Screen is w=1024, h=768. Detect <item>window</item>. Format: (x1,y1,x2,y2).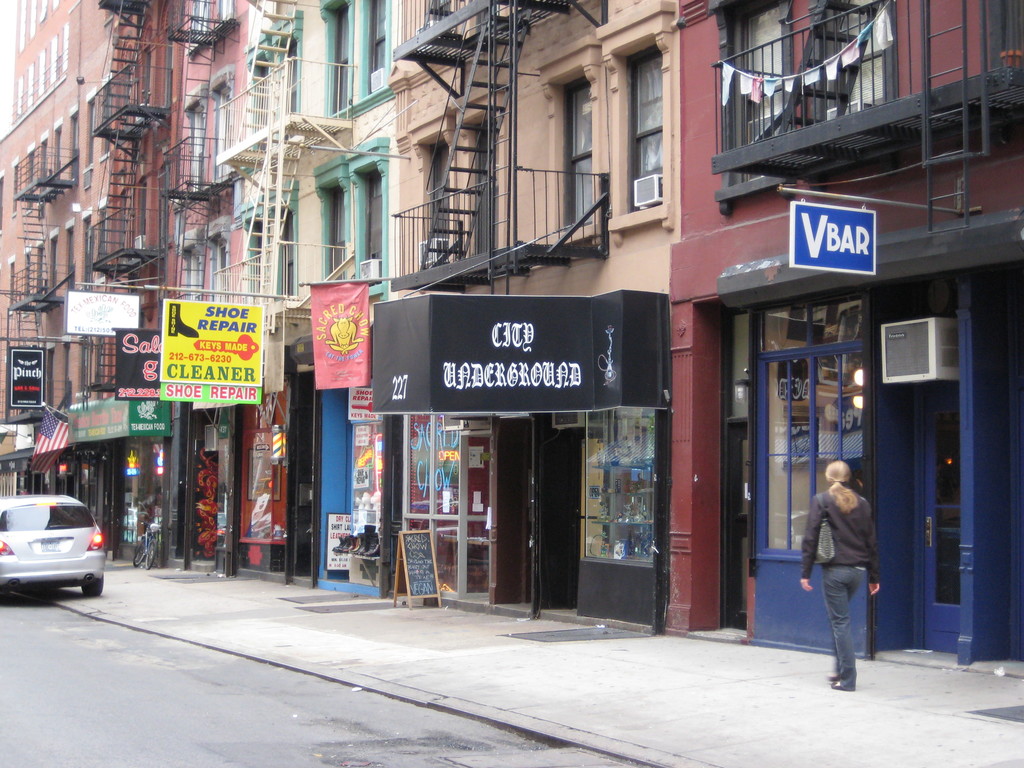
(52,28,58,85).
